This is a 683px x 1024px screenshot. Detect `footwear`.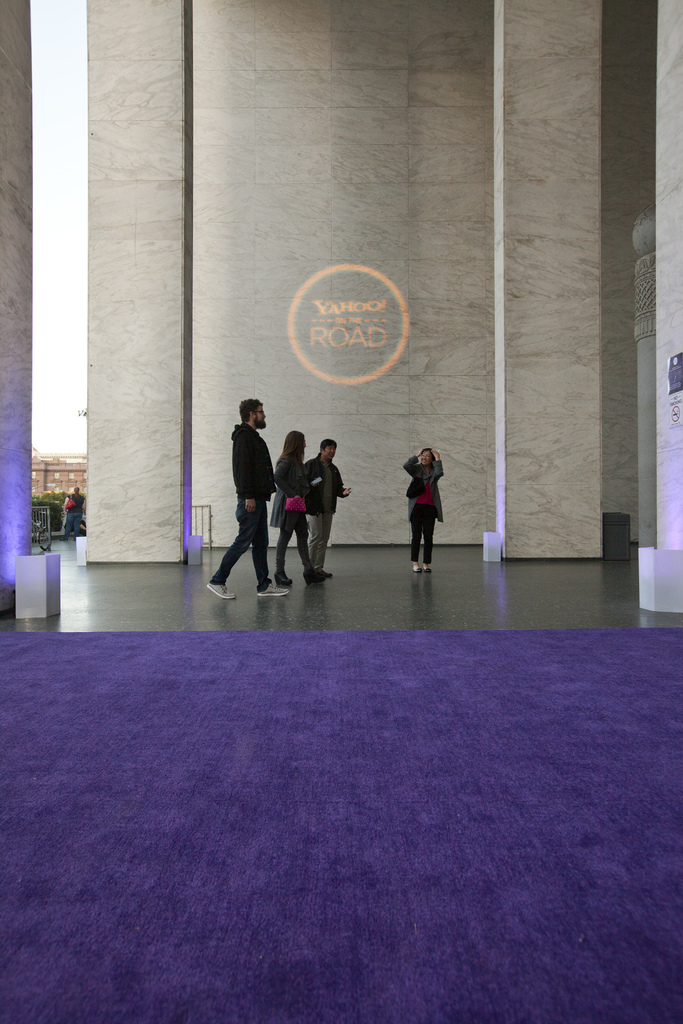
{"x1": 258, "y1": 583, "x2": 290, "y2": 595}.
